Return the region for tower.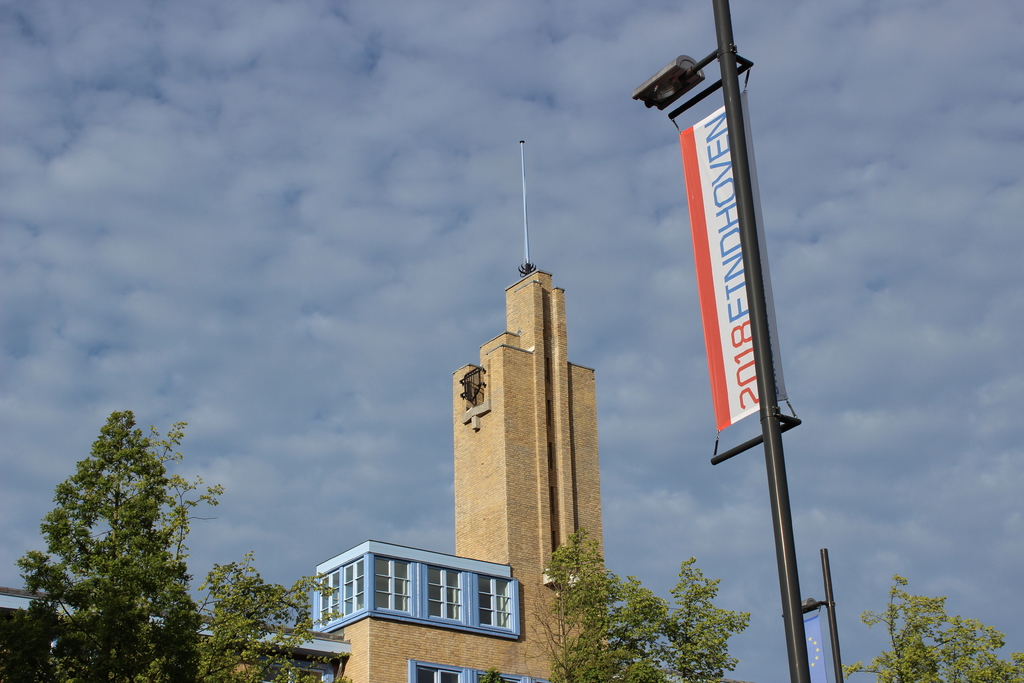
<box>305,138,614,682</box>.
